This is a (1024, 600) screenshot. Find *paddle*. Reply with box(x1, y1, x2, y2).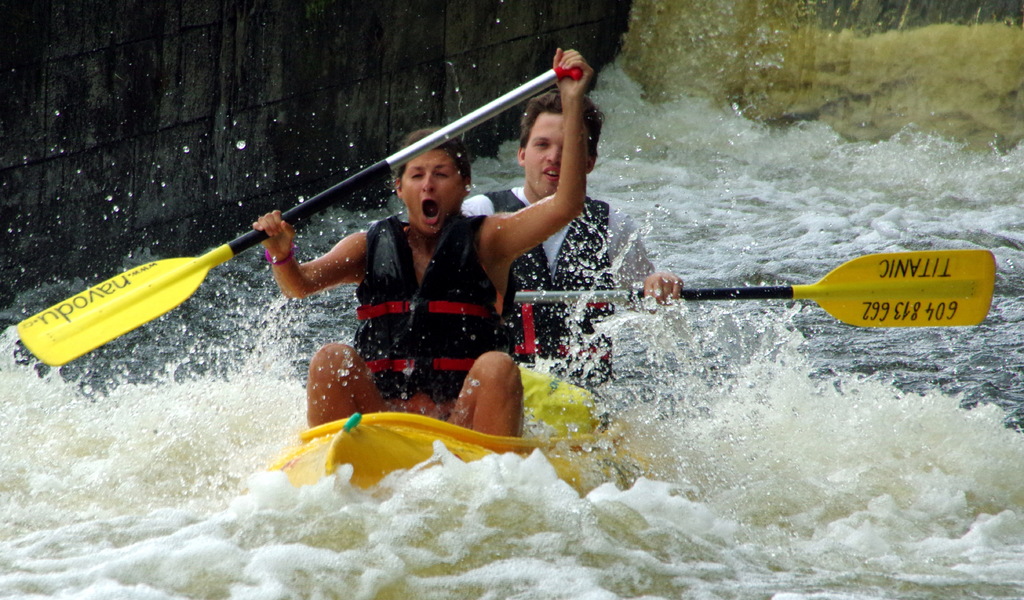
box(513, 250, 996, 328).
